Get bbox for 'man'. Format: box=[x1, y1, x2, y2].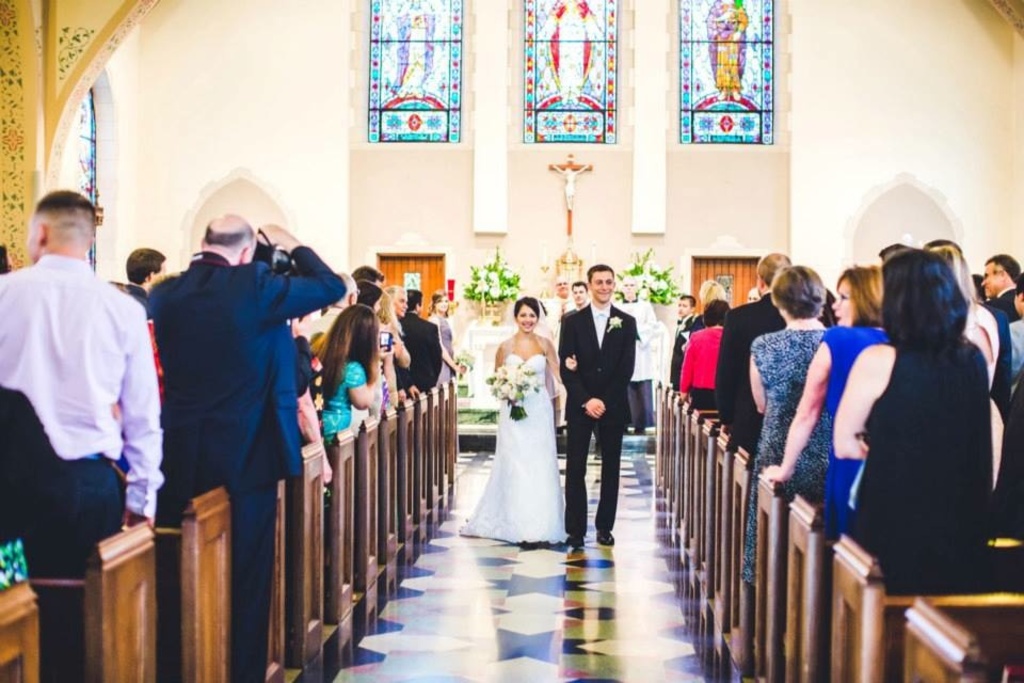
box=[146, 219, 350, 682].
